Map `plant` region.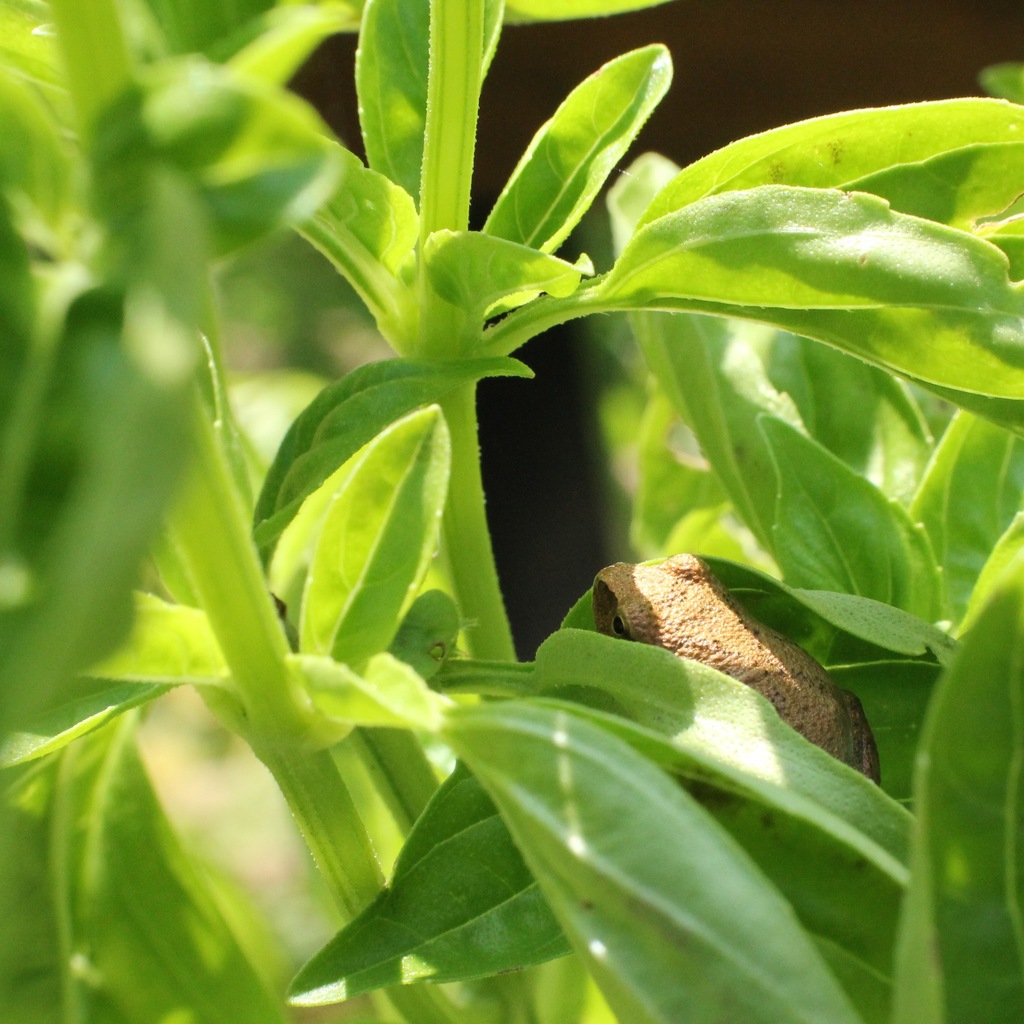
Mapped to {"left": 13, "top": 0, "right": 1008, "bottom": 1007}.
